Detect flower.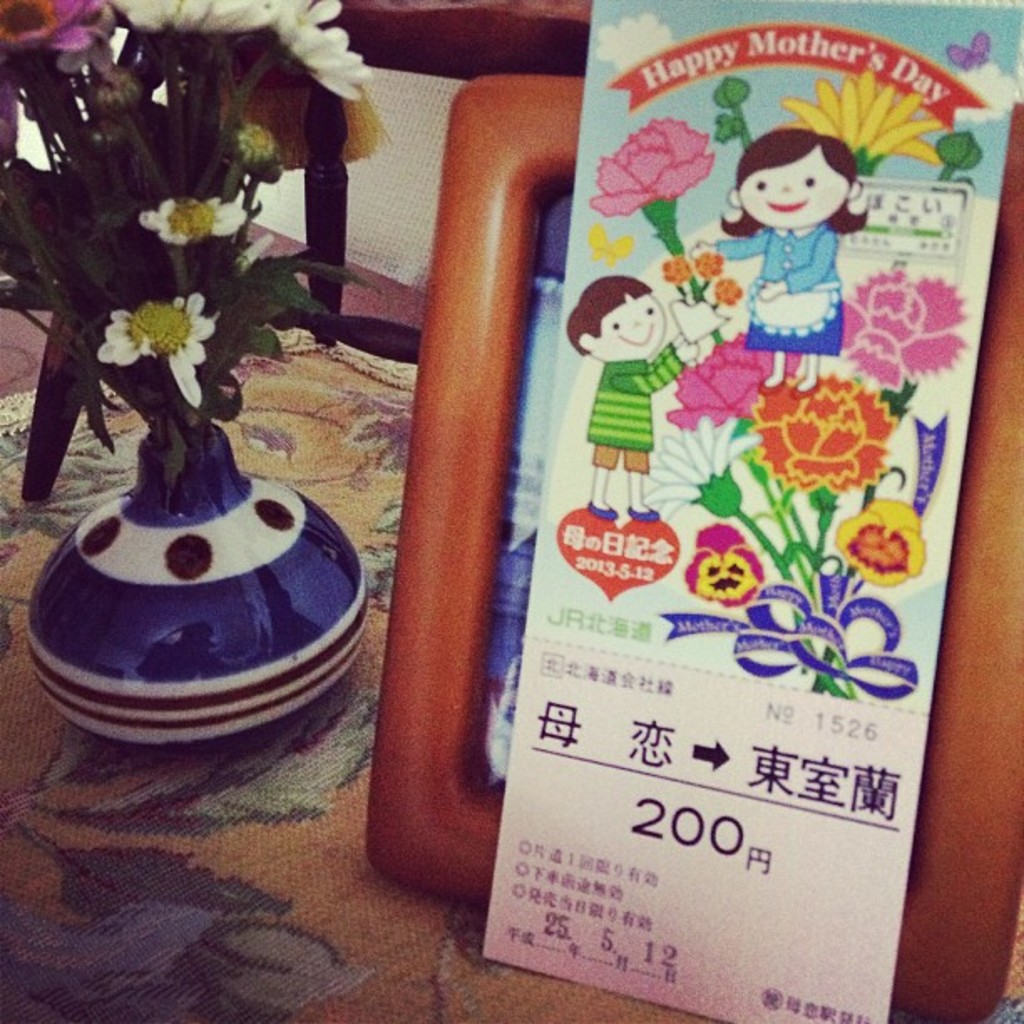
Detected at [693, 254, 726, 279].
